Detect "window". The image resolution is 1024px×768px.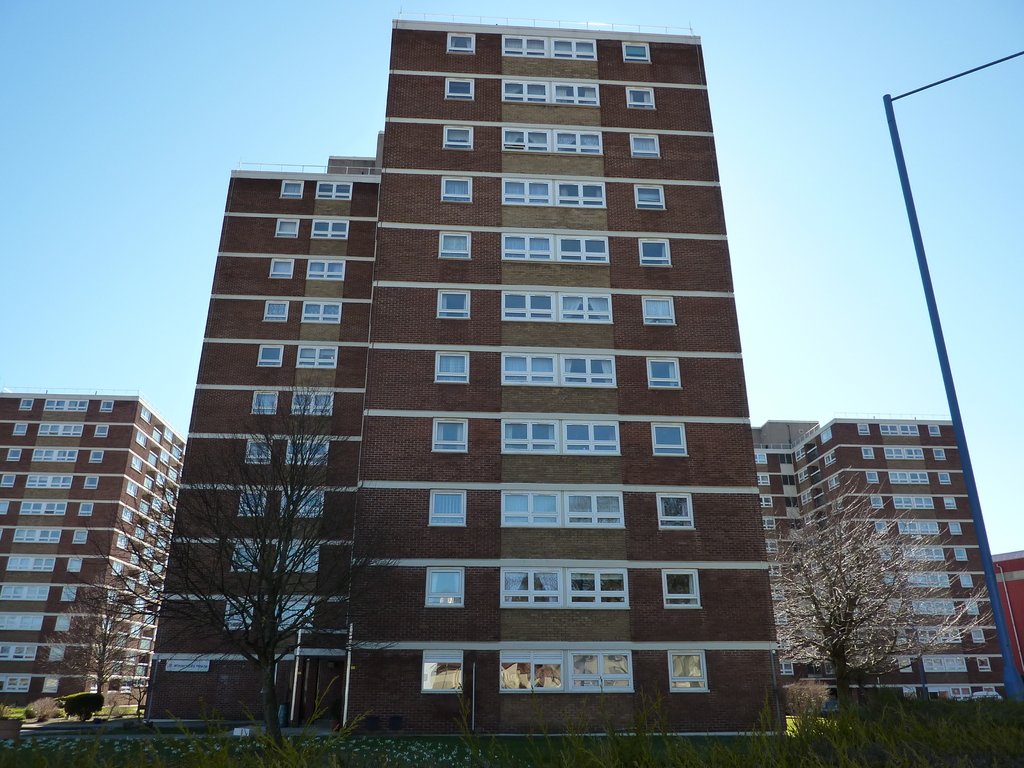
280:181:301:198.
